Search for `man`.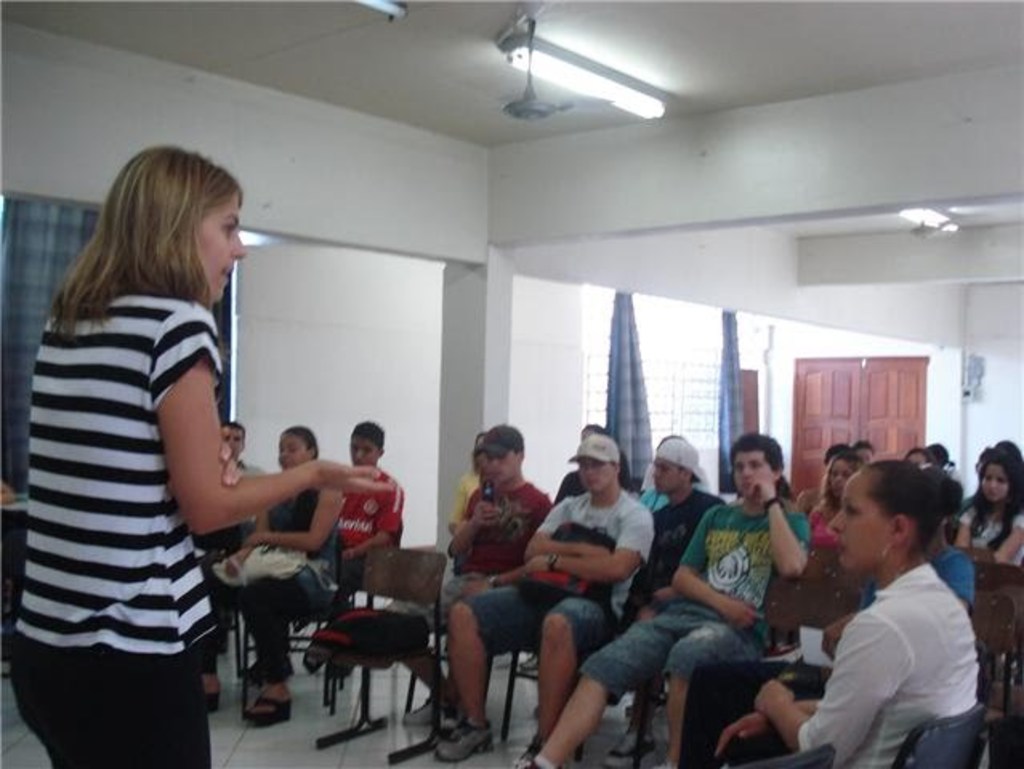
Found at detection(335, 418, 407, 593).
